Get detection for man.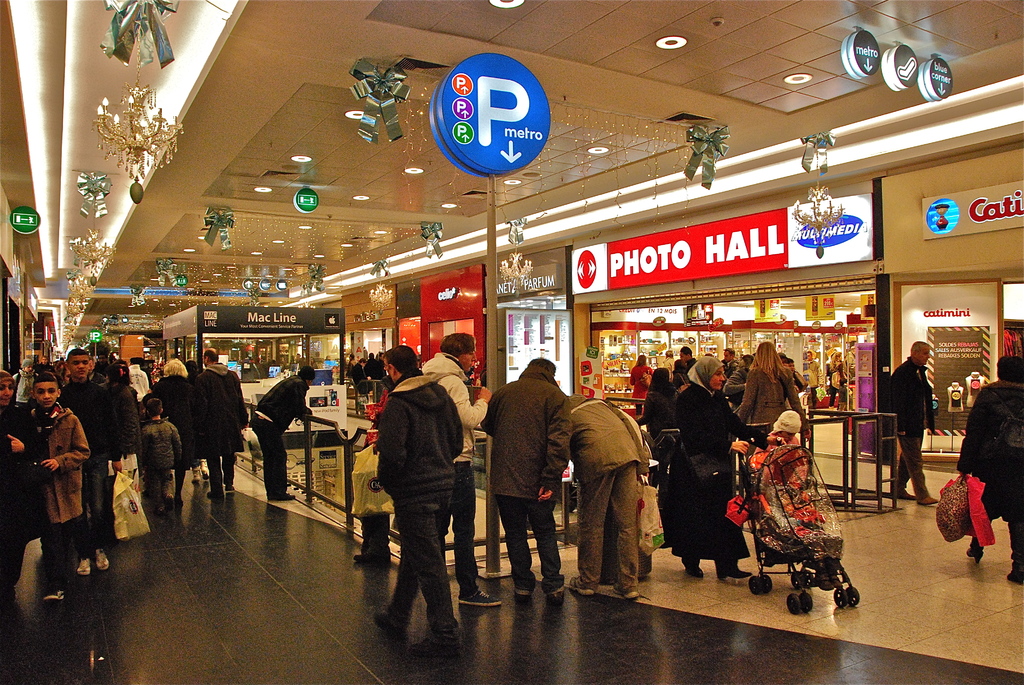
Detection: (367, 343, 458, 640).
